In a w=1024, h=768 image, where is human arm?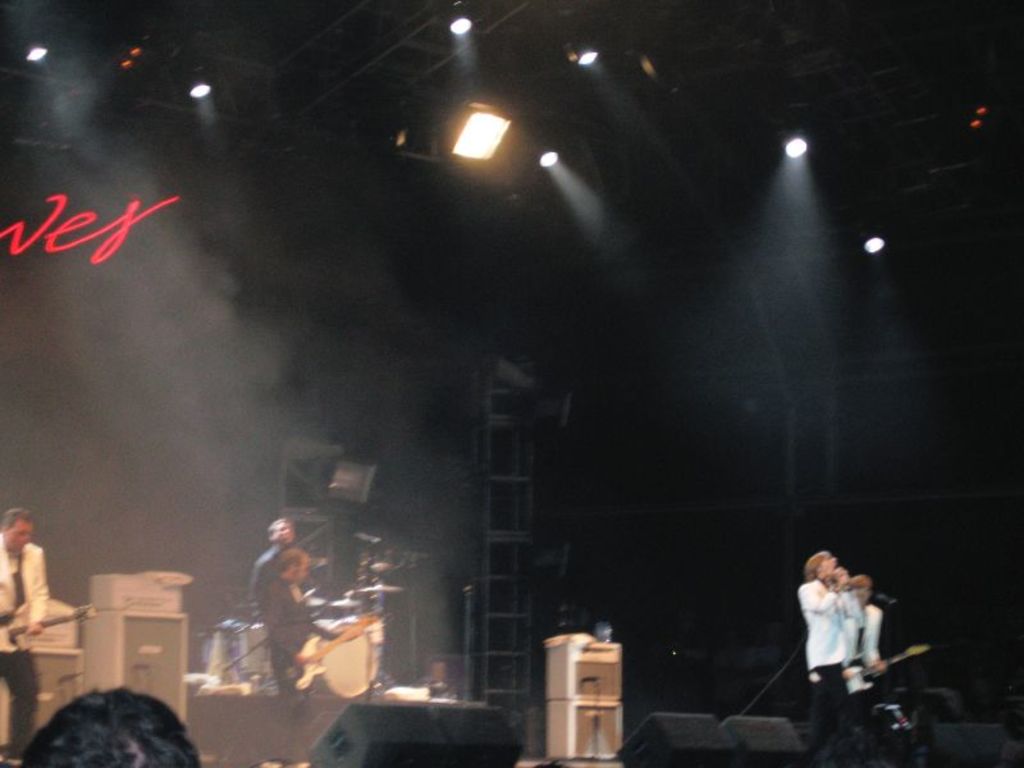
detection(260, 586, 305, 673).
